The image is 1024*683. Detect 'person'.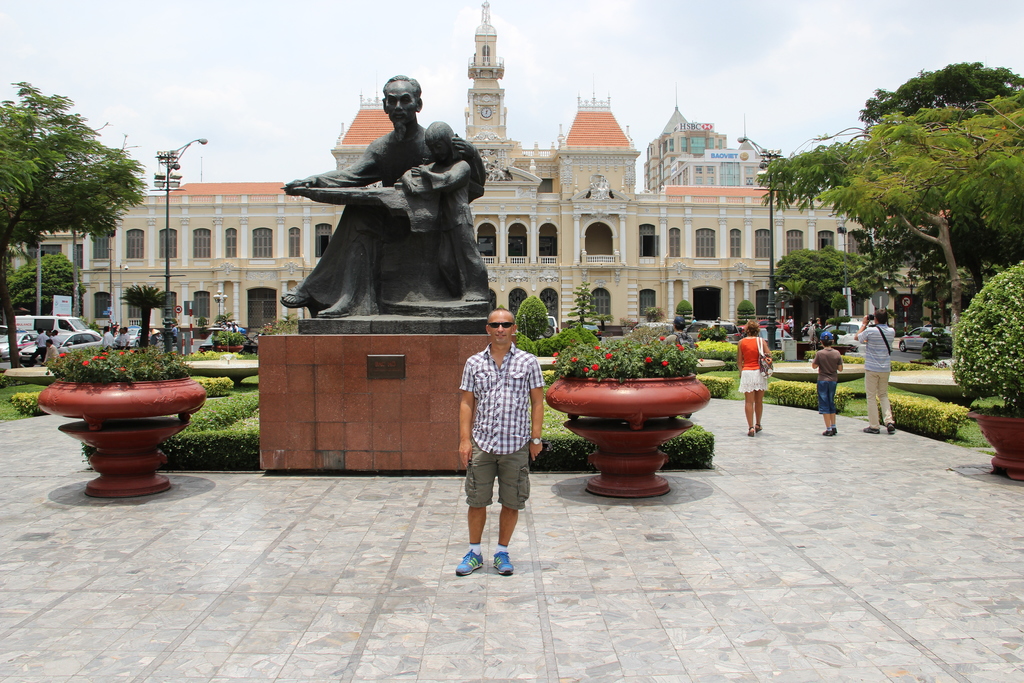
Detection: bbox=[735, 318, 774, 436].
